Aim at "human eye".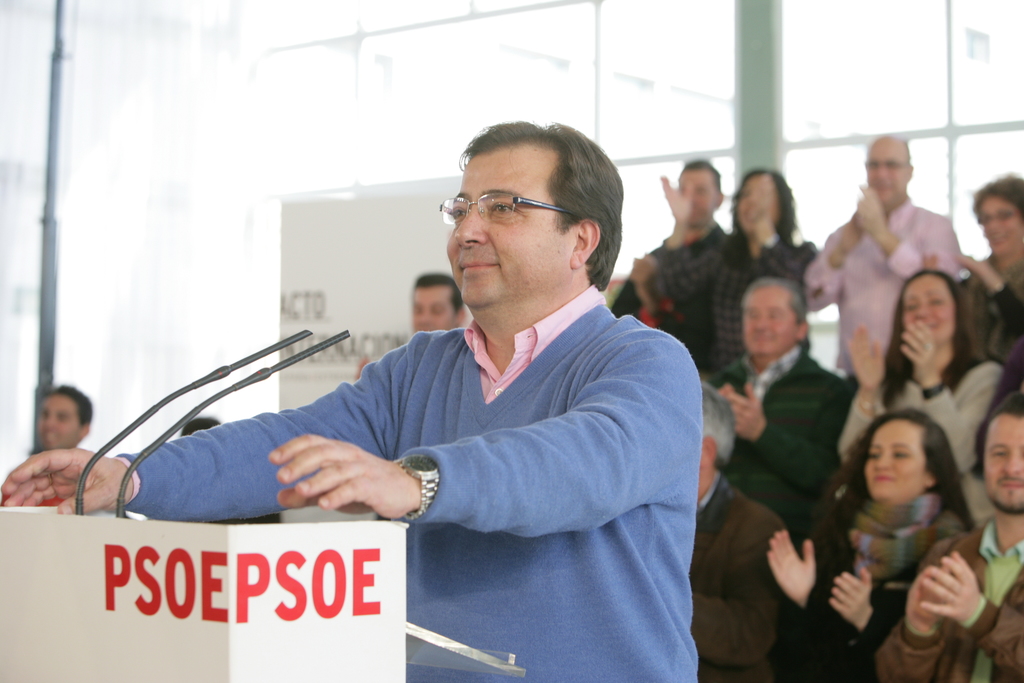
Aimed at (x1=449, y1=208, x2=468, y2=220).
